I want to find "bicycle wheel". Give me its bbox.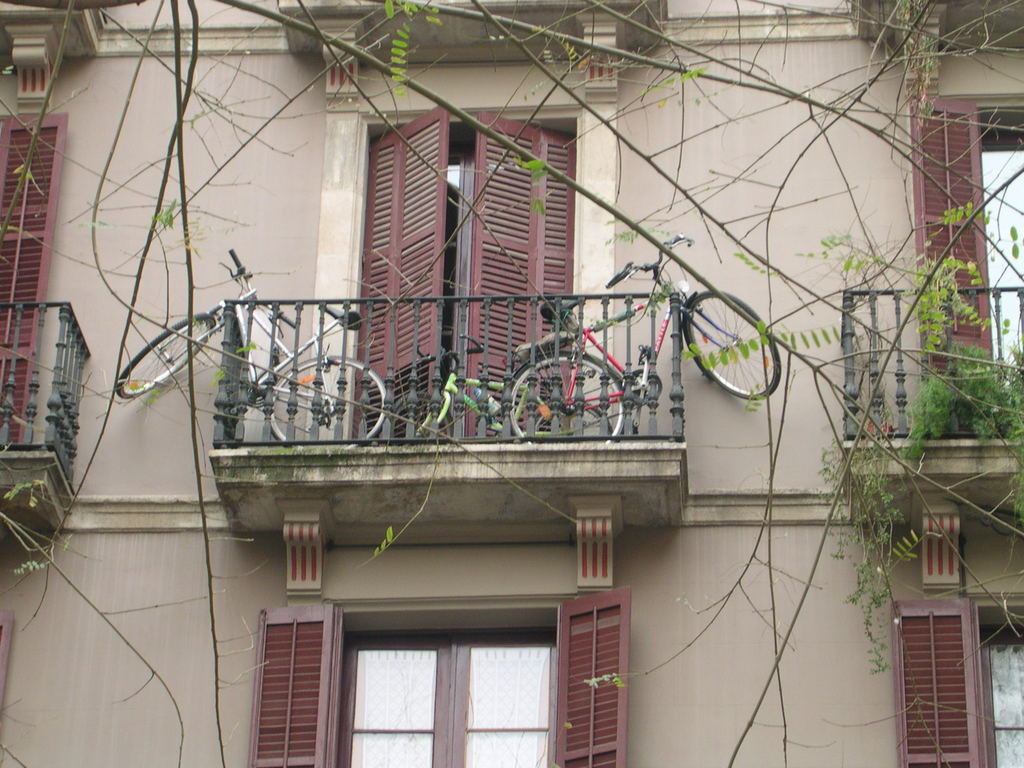
bbox(504, 351, 627, 445).
